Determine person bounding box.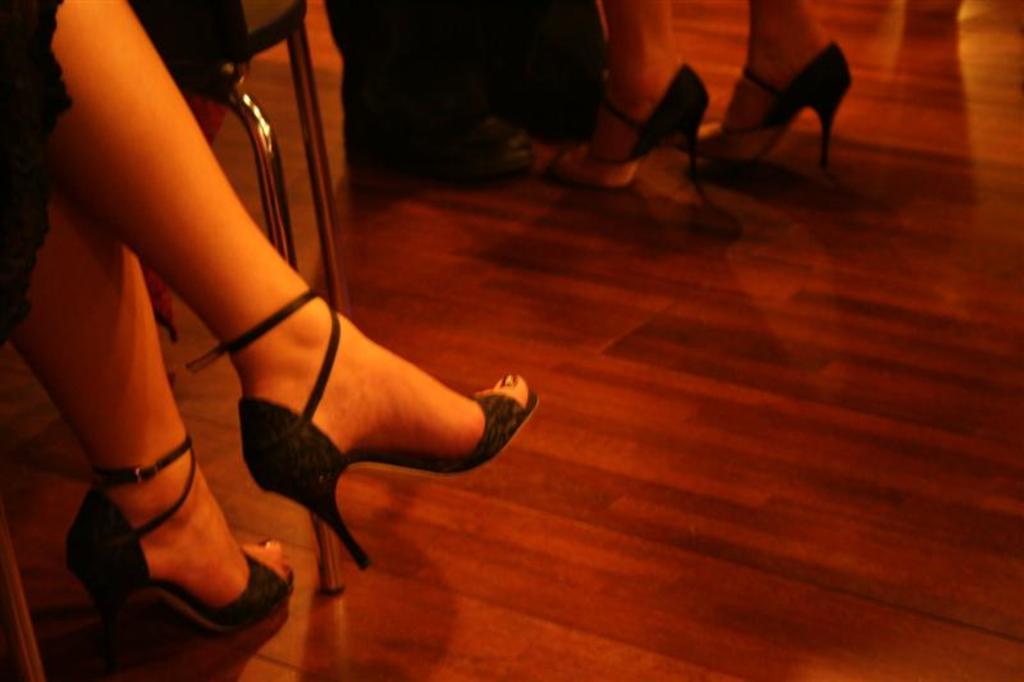
Determined: [0,0,536,654].
